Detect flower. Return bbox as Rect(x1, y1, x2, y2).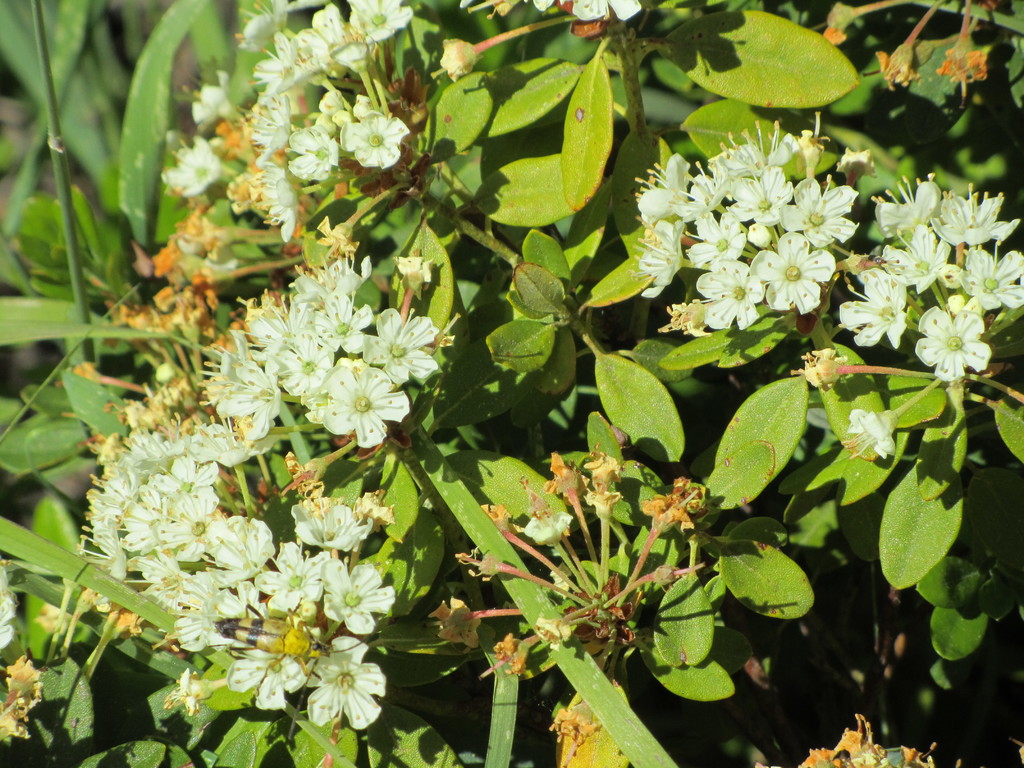
Rect(275, 644, 374, 740).
